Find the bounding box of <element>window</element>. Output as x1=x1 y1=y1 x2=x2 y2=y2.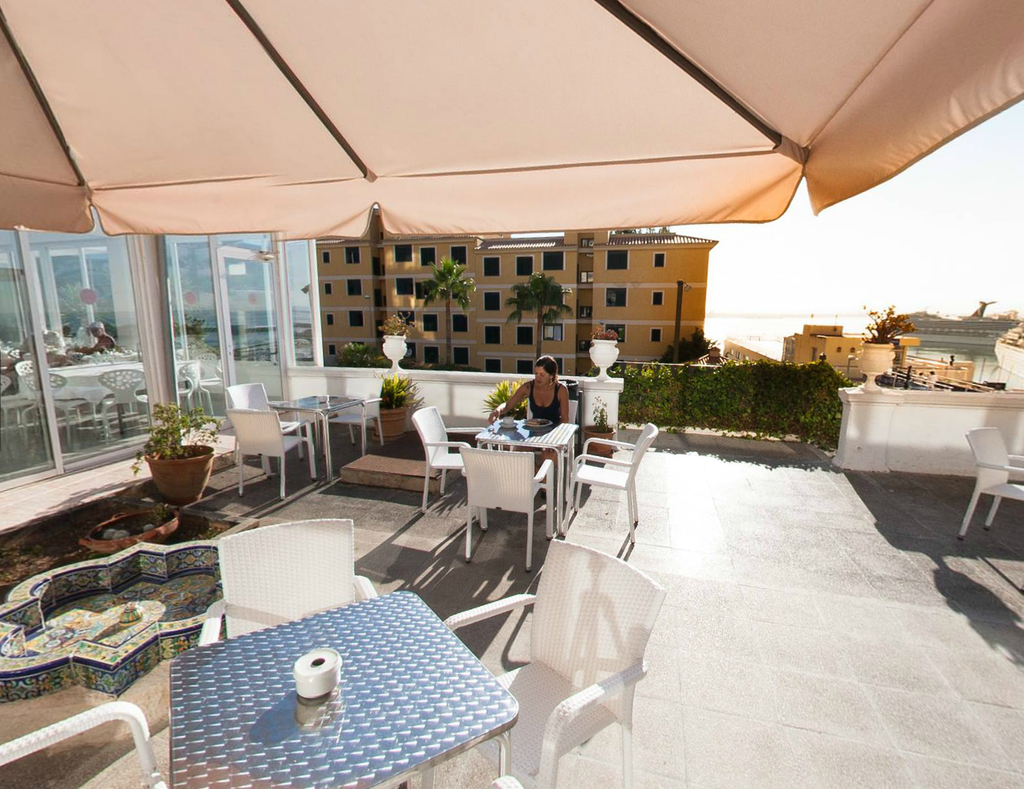
x1=487 y1=322 x2=499 y2=346.
